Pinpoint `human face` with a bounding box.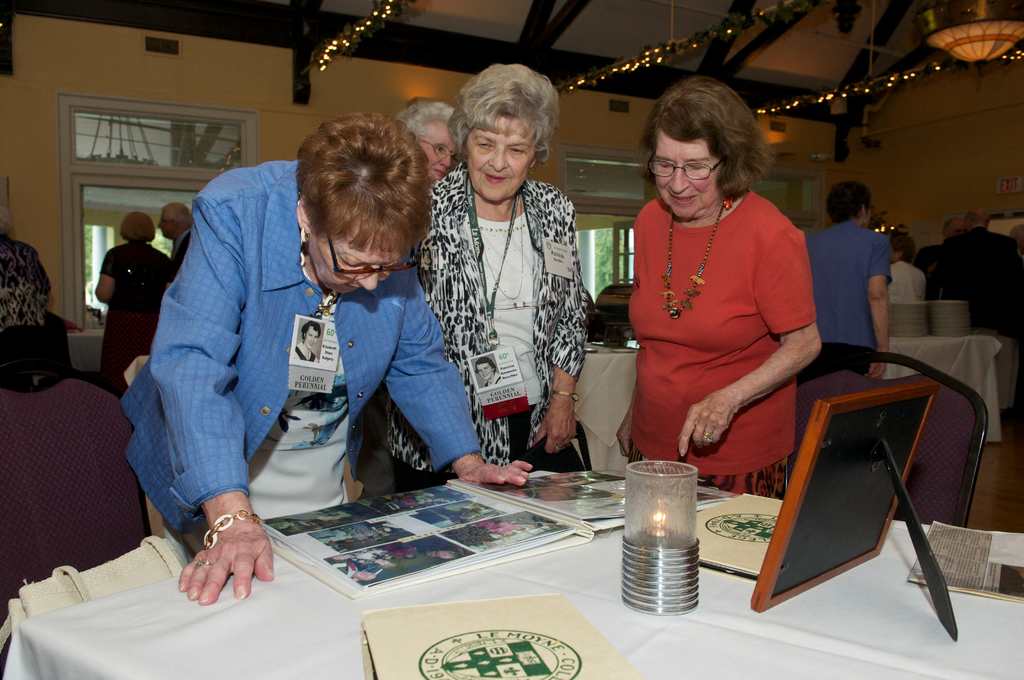
select_region(307, 250, 403, 298).
